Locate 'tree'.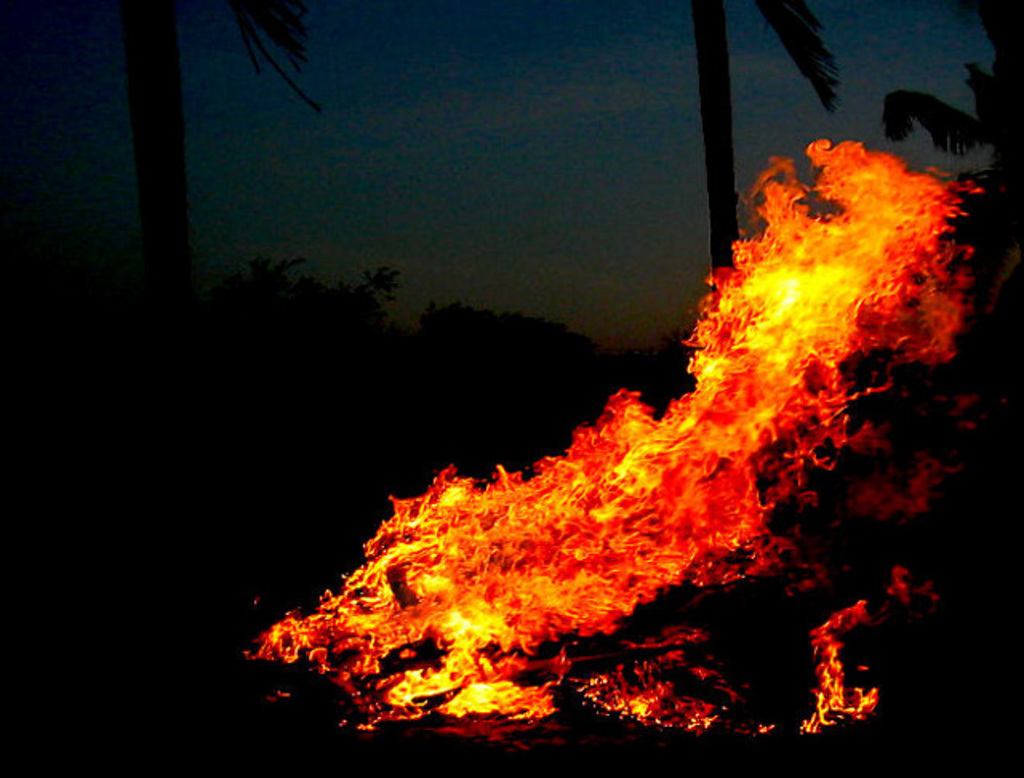
Bounding box: detection(683, 0, 846, 282).
